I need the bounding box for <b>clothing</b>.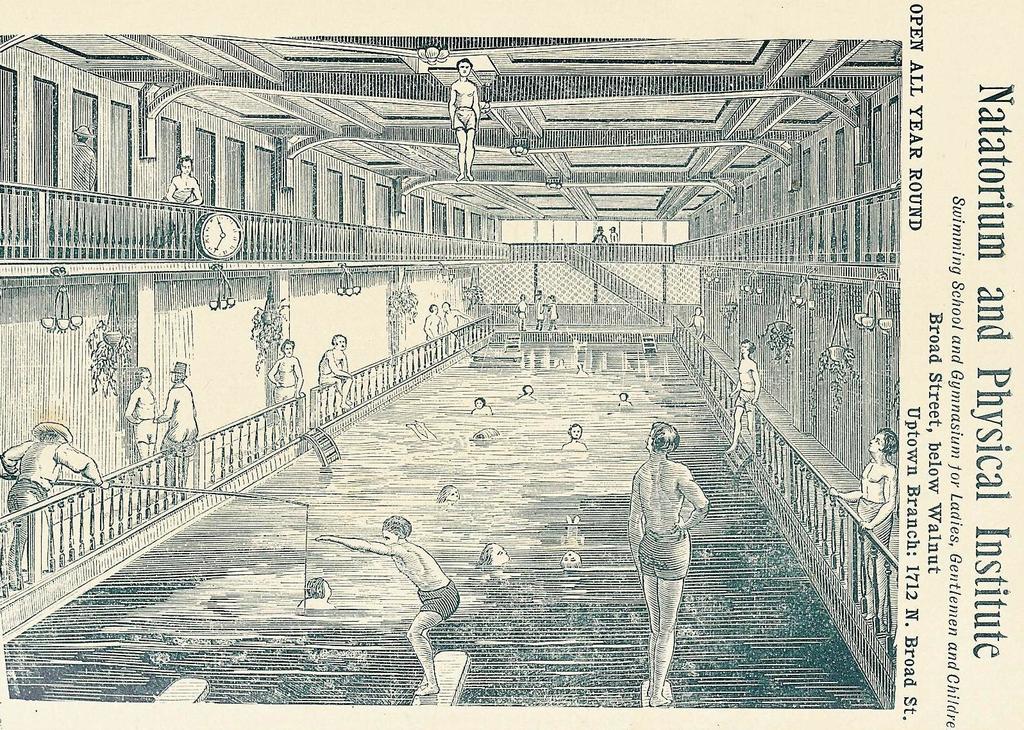
Here it is: detection(452, 104, 477, 125).
